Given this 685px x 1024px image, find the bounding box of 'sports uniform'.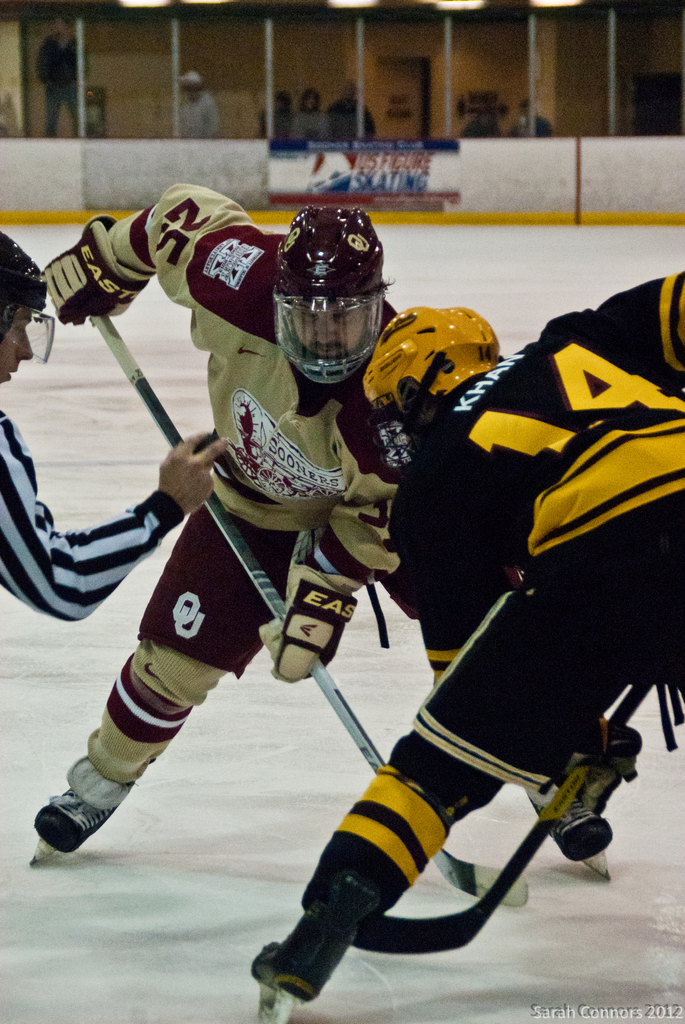
box=[27, 185, 613, 872].
